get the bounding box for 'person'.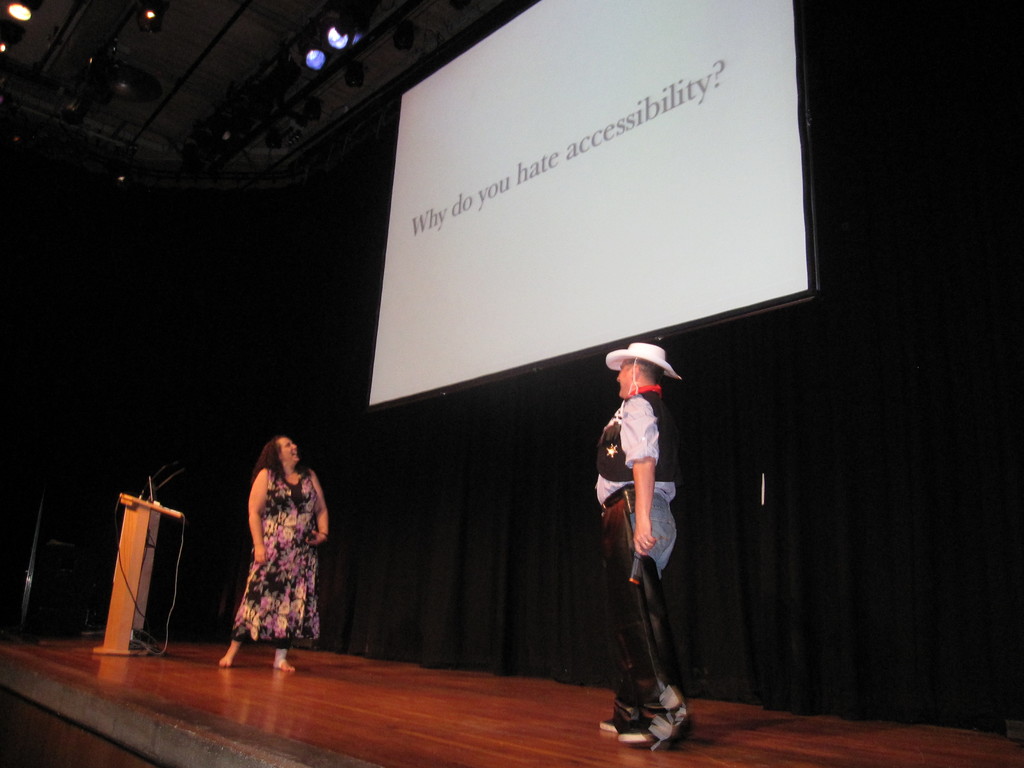
locate(216, 434, 332, 675).
